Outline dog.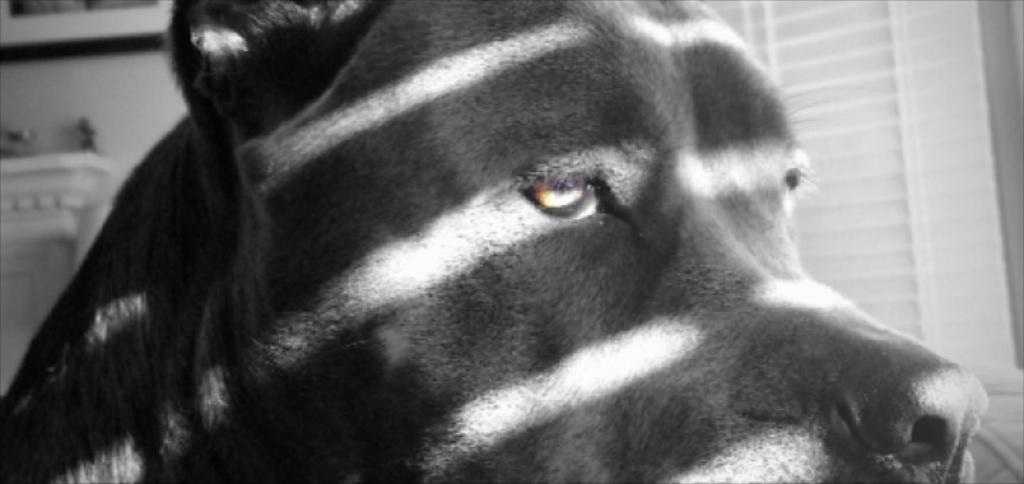
Outline: bbox=[0, 0, 993, 483].
